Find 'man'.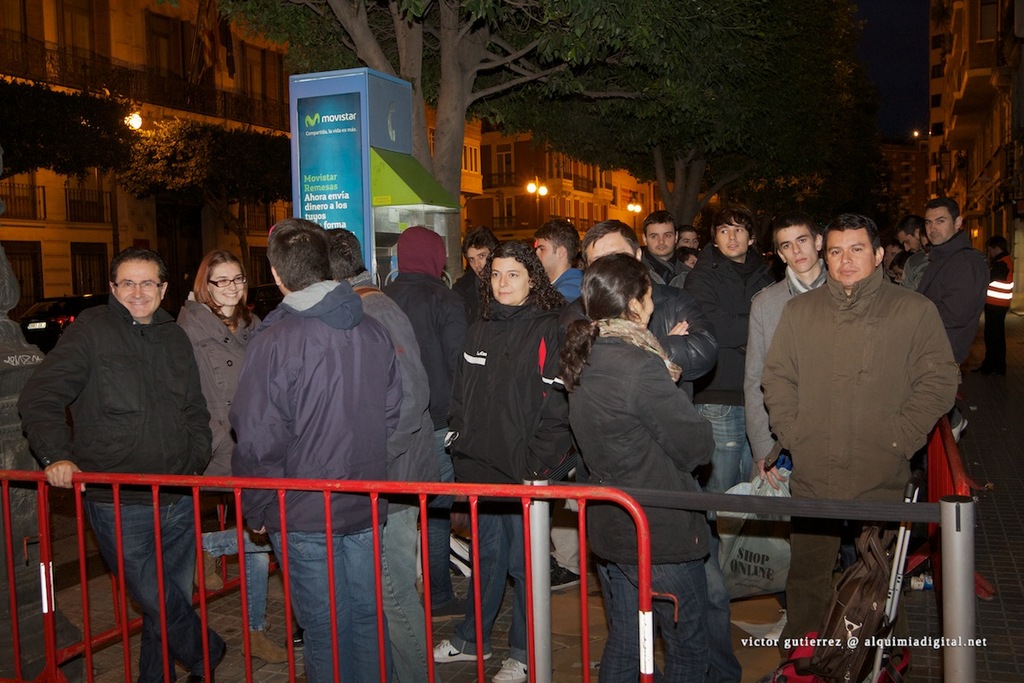
236/221/409/682.
